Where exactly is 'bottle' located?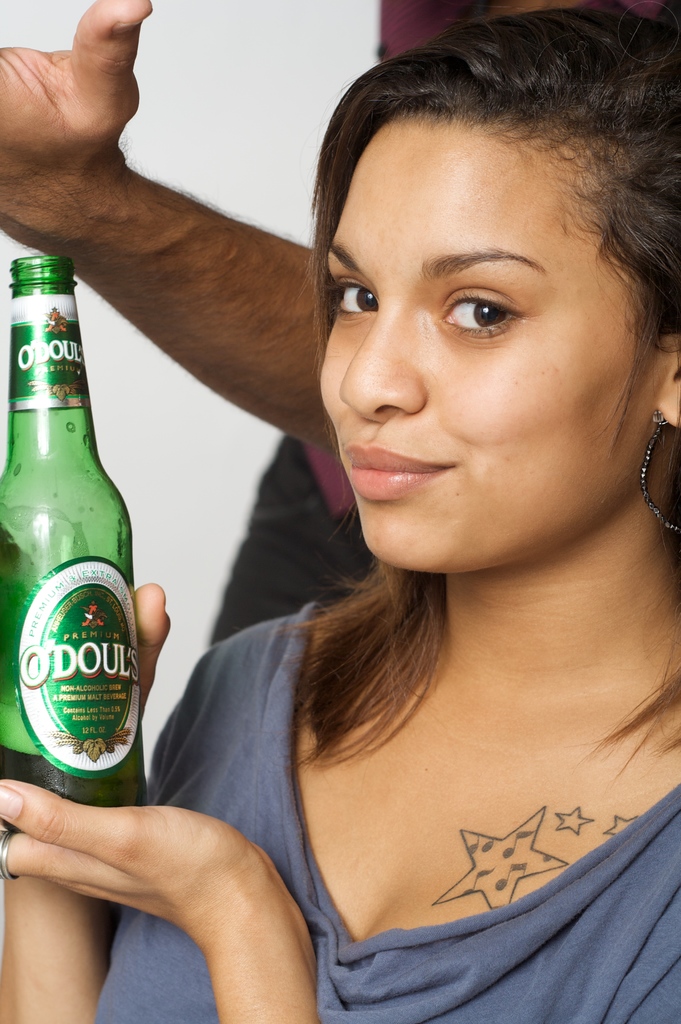
Its bounding box is bbox=(0, 255, 150, 815).
